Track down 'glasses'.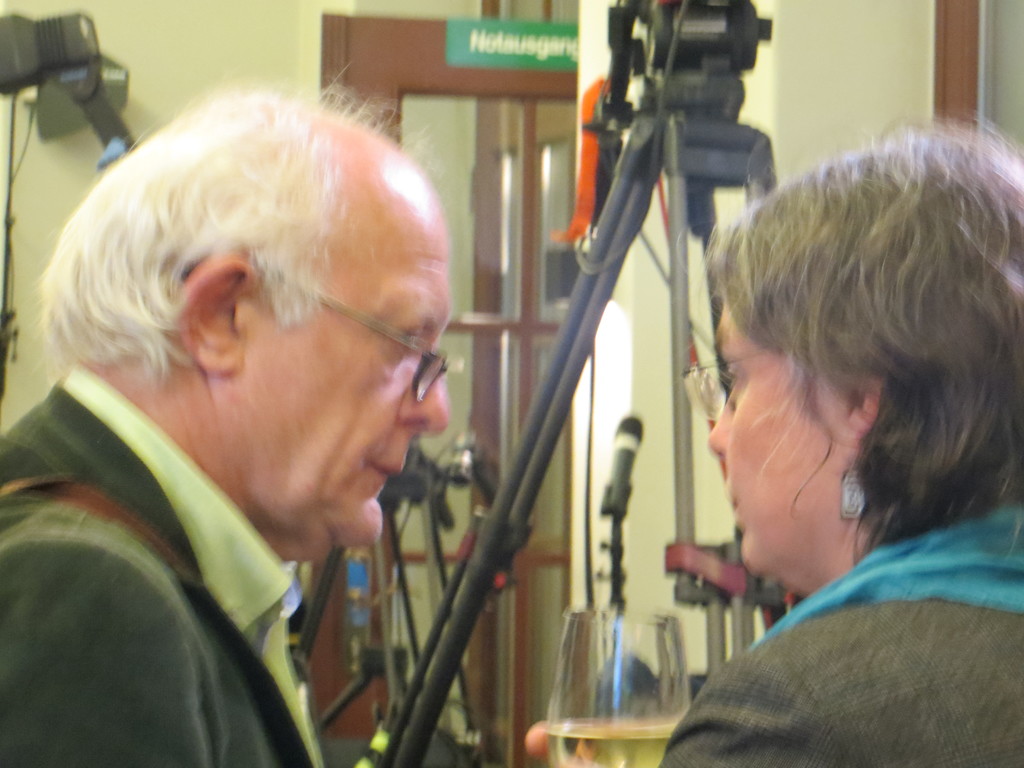
Tracked to [678, 355, 771, 426].
